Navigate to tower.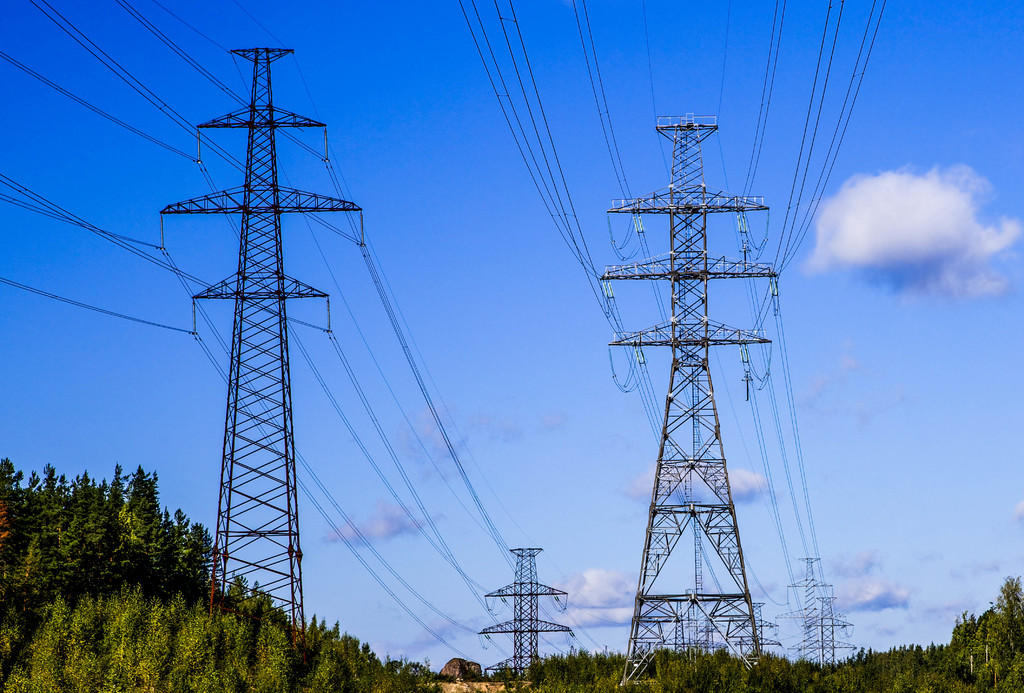
Navigation target: {"left": 772, "top": 556, "right": 846, "bottom": 670}.
